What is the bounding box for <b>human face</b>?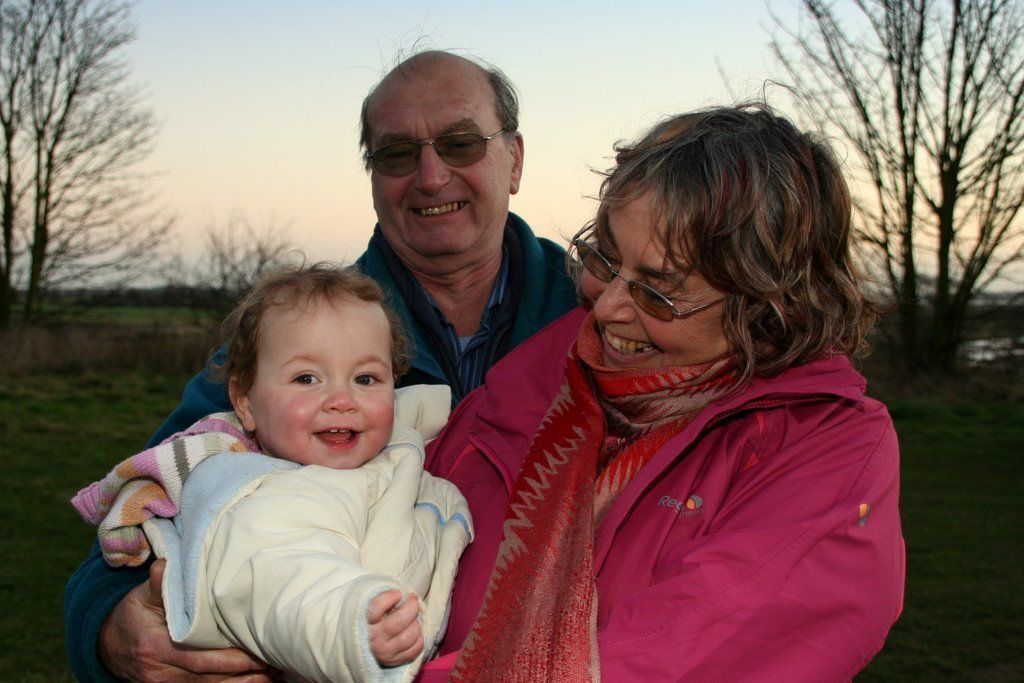
select_region(252, 296, 391, 471).
